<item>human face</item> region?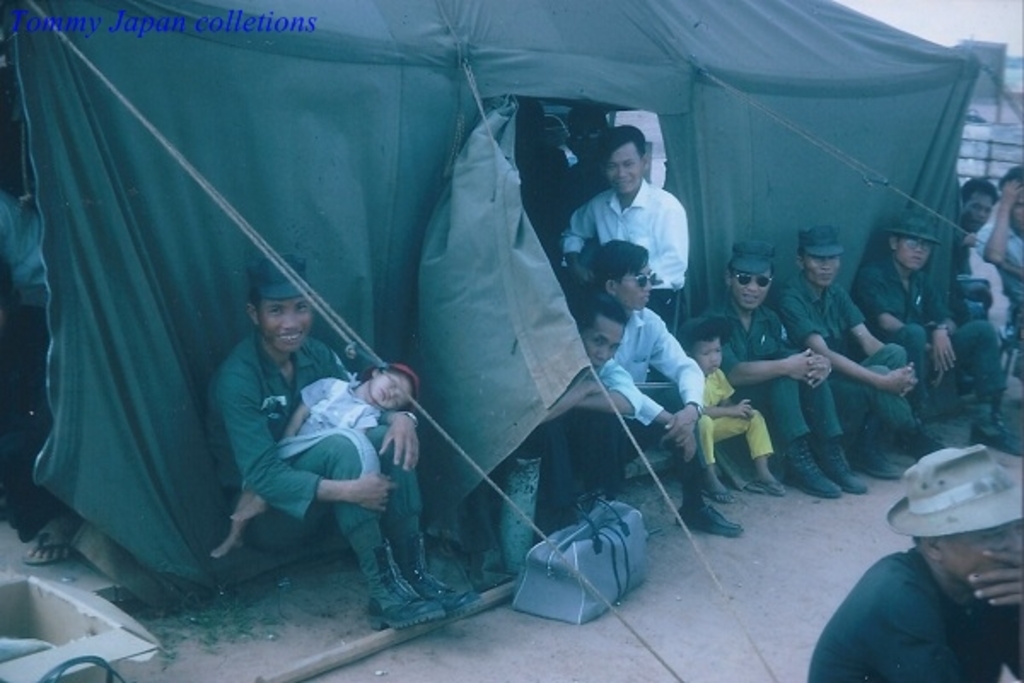
x1=732, y1=270, x2=771, y2=307
